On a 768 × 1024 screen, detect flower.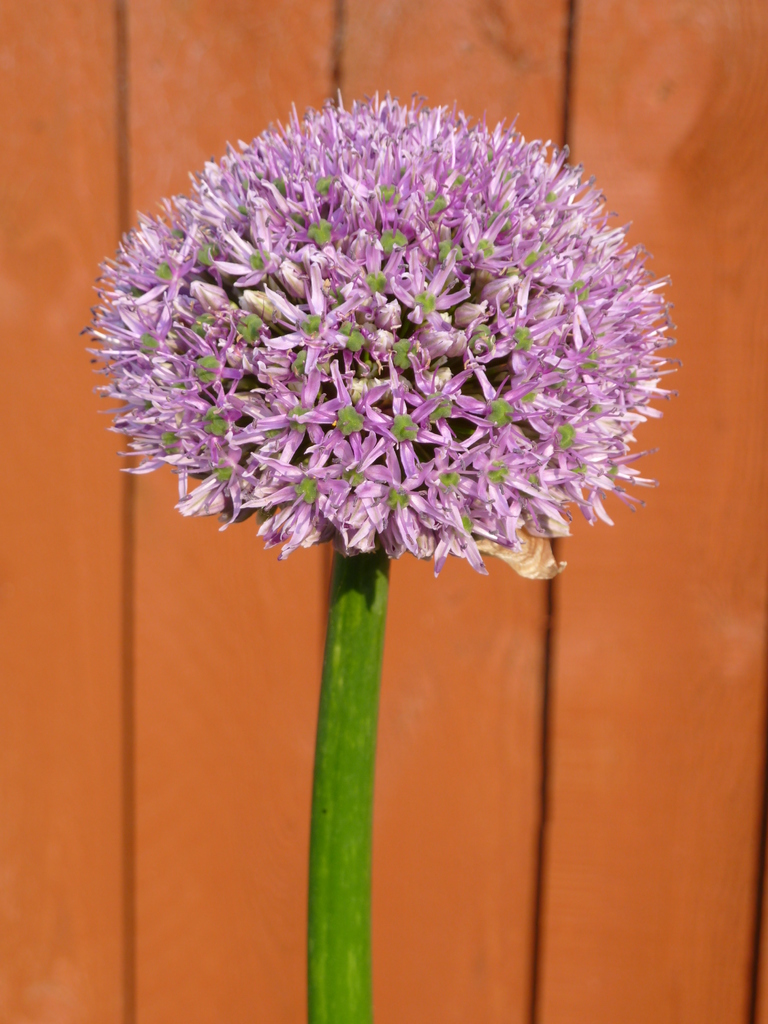
79:83:696:588.
